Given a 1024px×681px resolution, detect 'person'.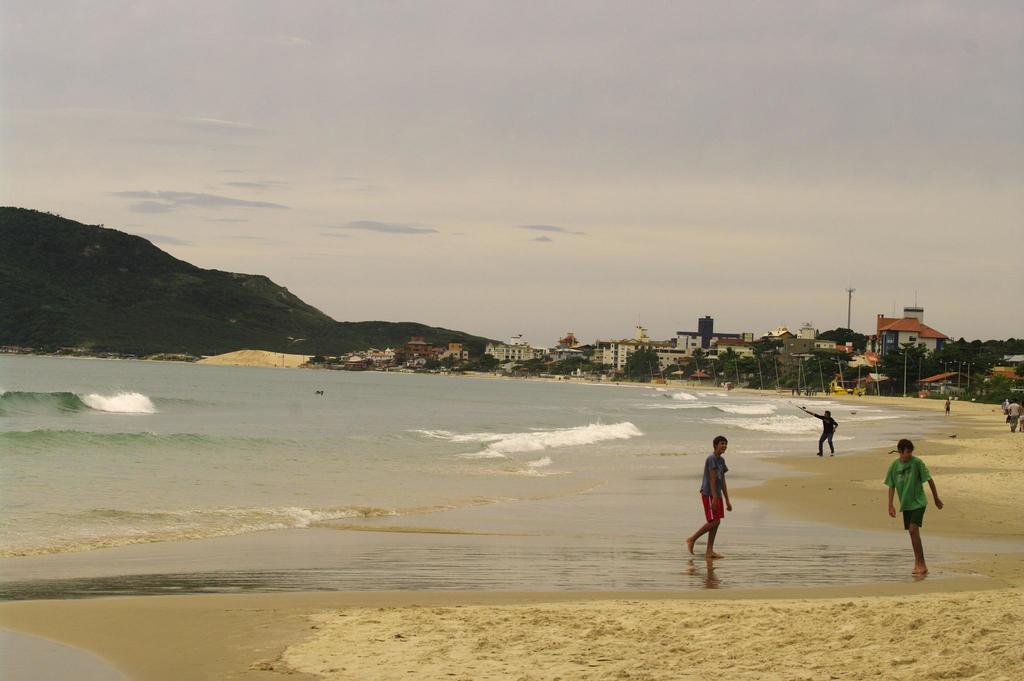
887:429:943:586.
